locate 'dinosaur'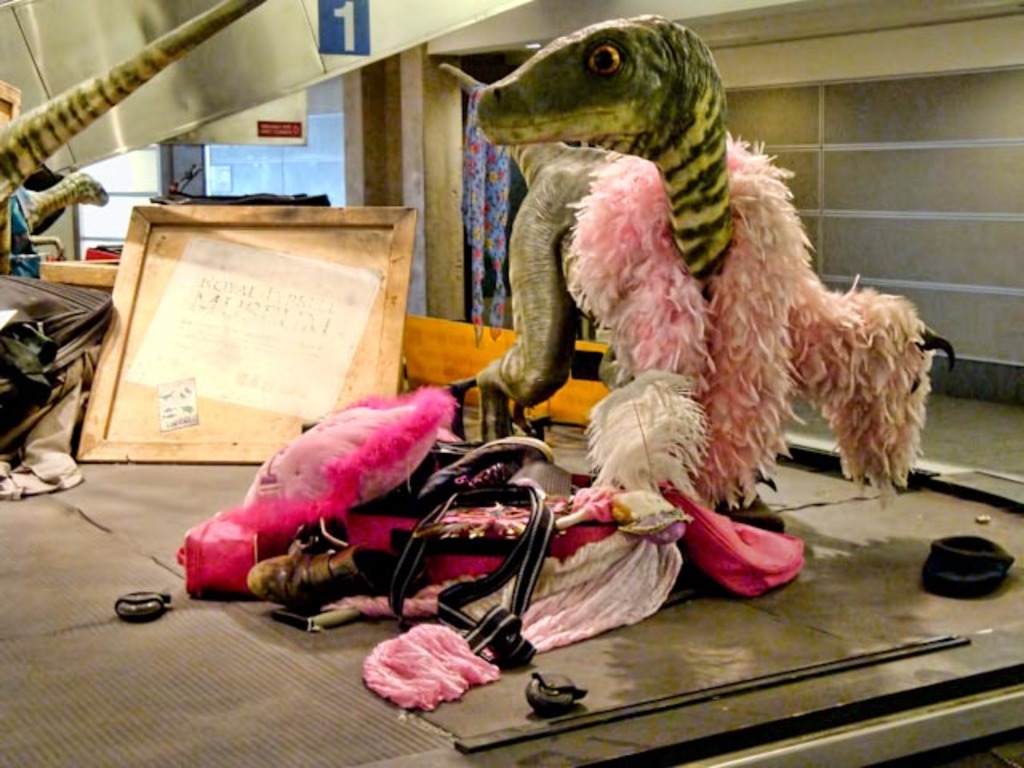
crop(19, 168, 107, 240)
